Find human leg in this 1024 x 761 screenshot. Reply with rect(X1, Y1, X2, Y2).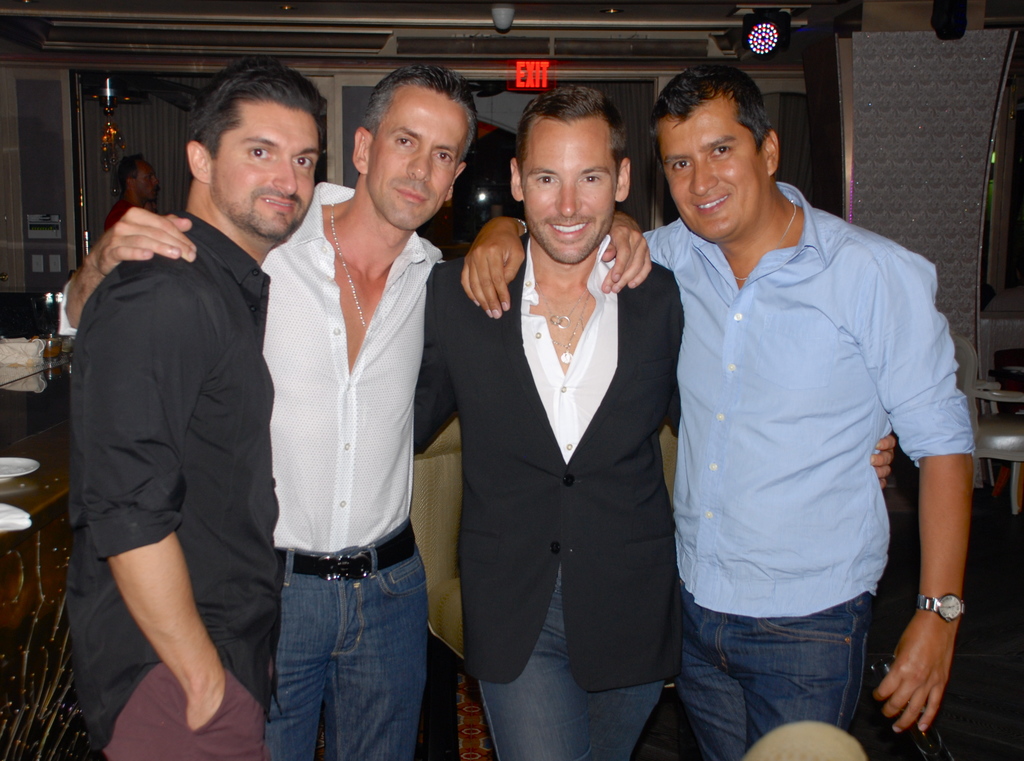
rect(676, 602, 737, 757).
